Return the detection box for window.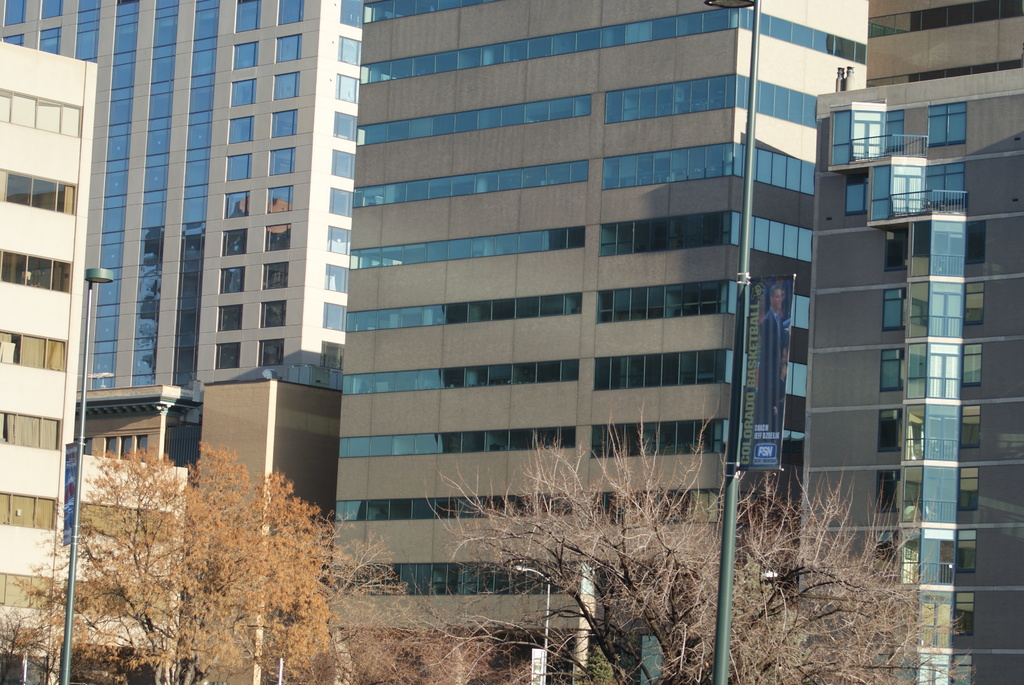
[left=260, top=297, right=287, bottom=330].
